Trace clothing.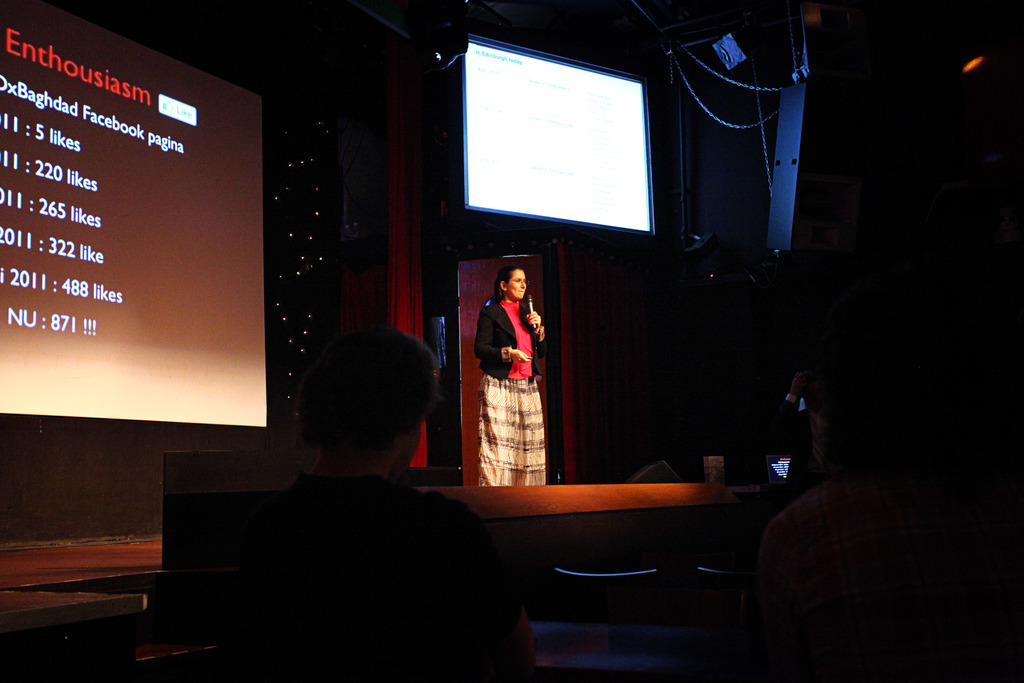
Traced to pyautogui.locateOnScreen(473, 278, 551, 470).
